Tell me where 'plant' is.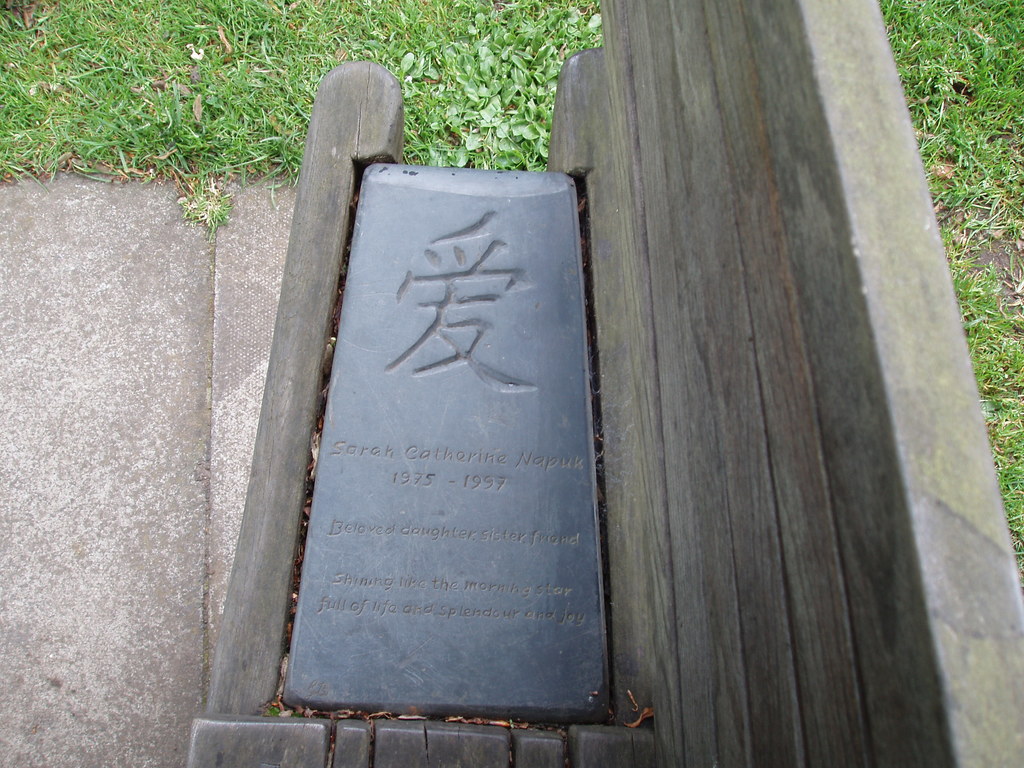
'plant' is at Rect(867, 0, 1022, 577).
